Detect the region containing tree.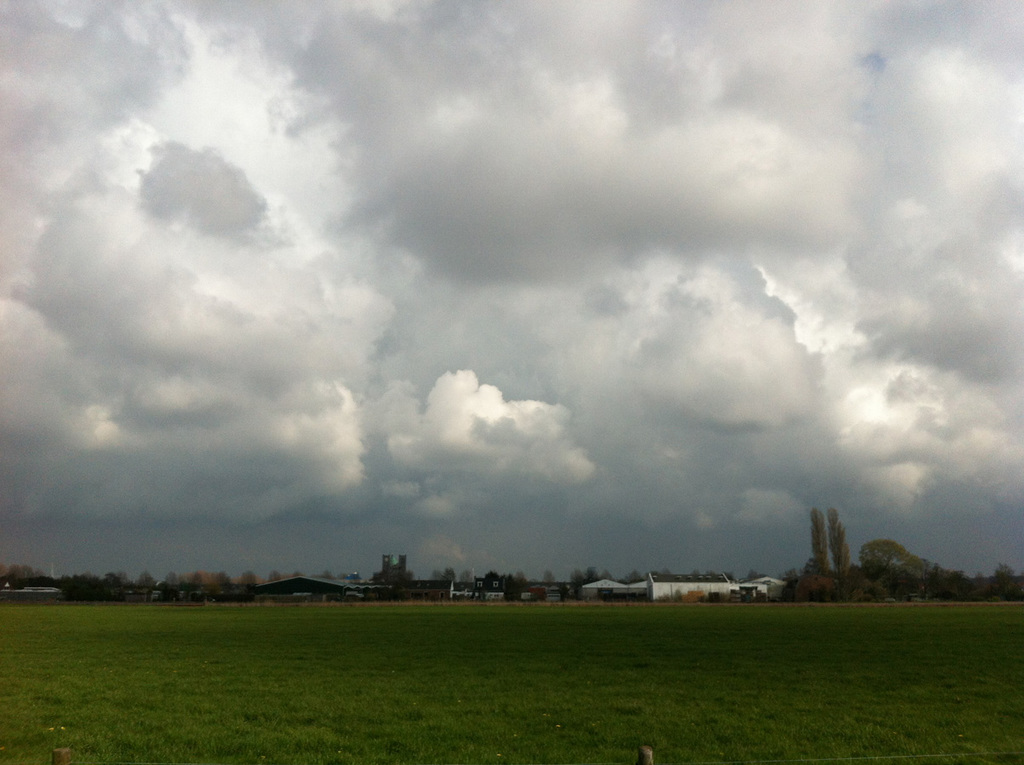
x1=371 y1=559 x2=420 y2=582.
